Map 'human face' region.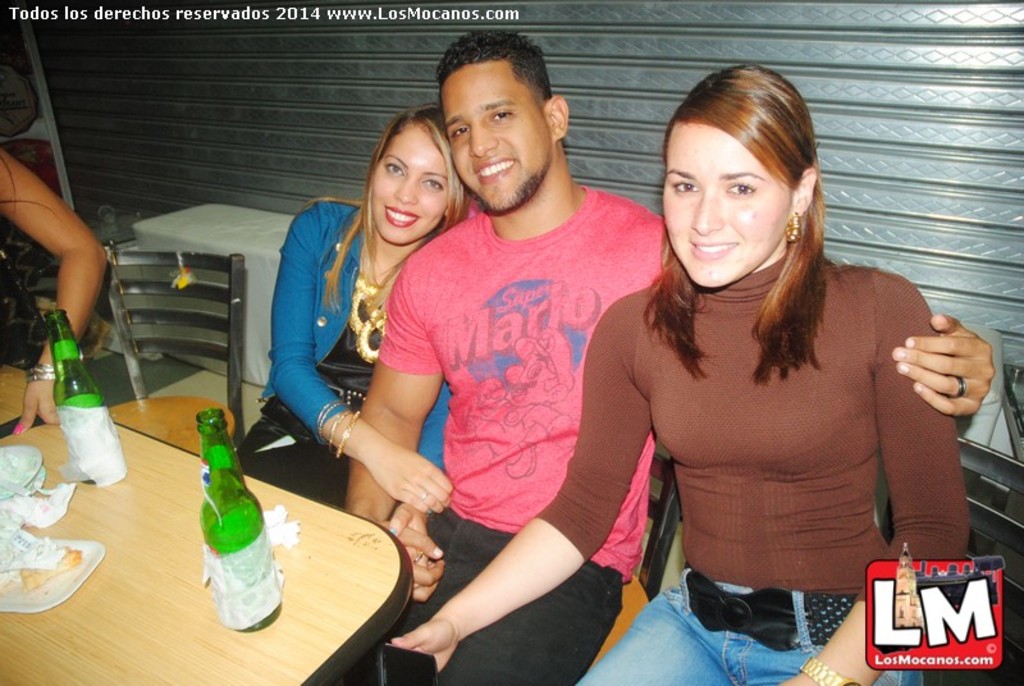
Mapped to bbox=[443, 63, 545, 214].
